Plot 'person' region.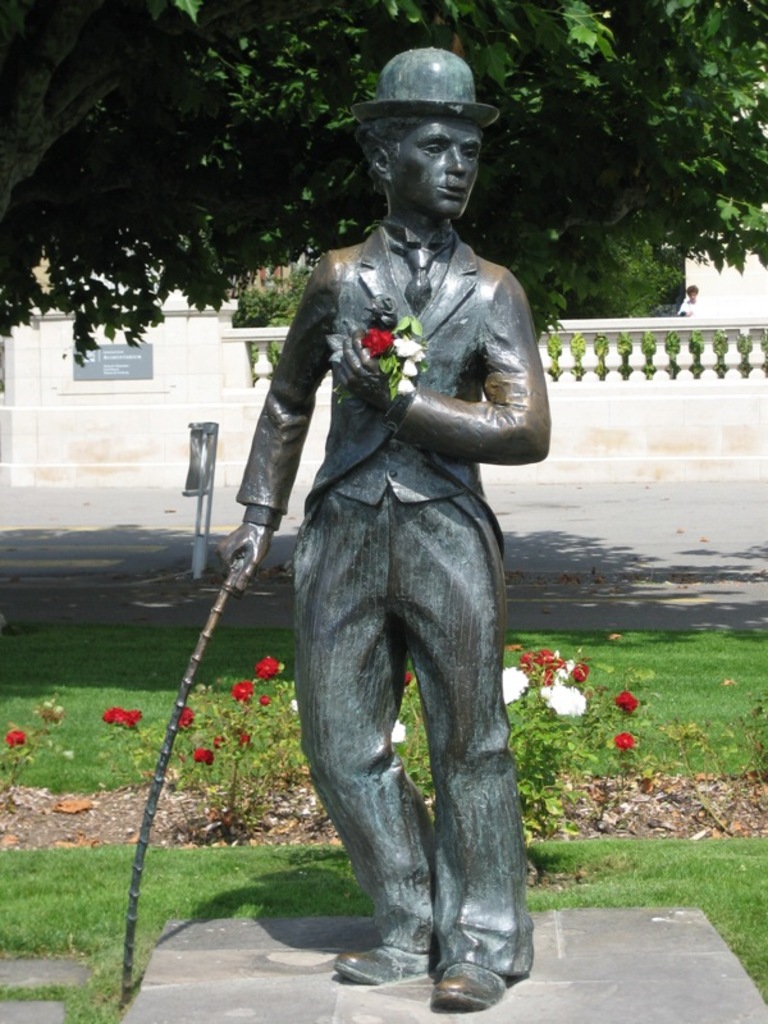
Plotted at {"x1": 200, "y1": 36, "x2": 559, "y2": 987}.
